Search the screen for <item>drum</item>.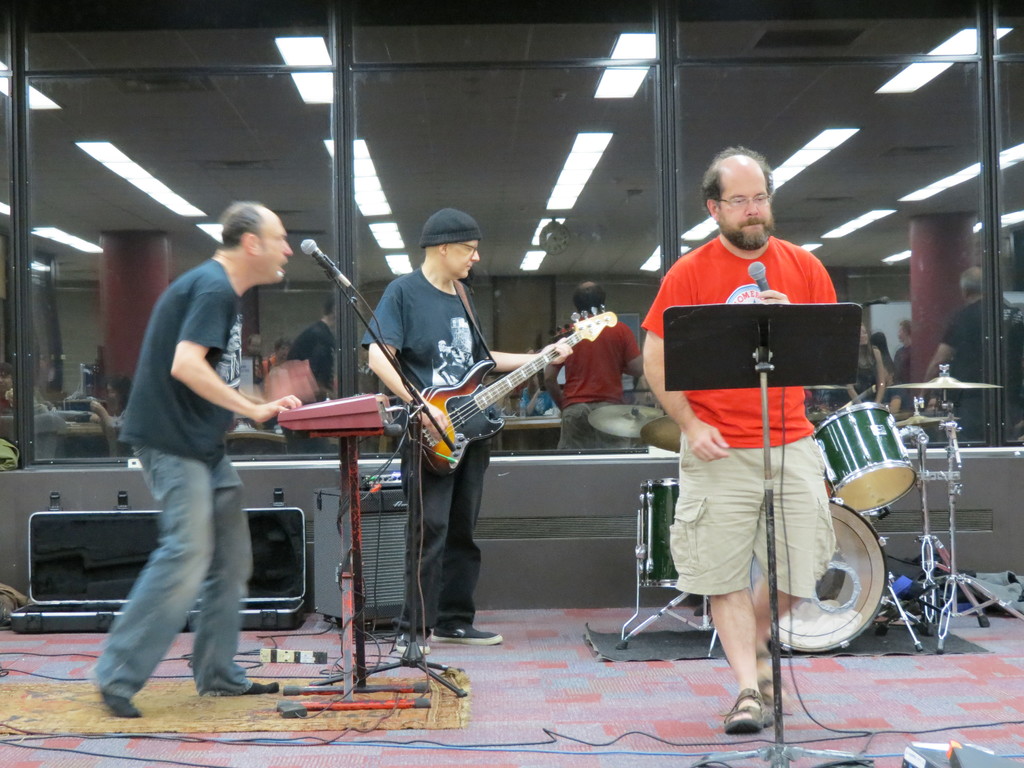
Found at left=749, top=494, right=888, bottom=654.
